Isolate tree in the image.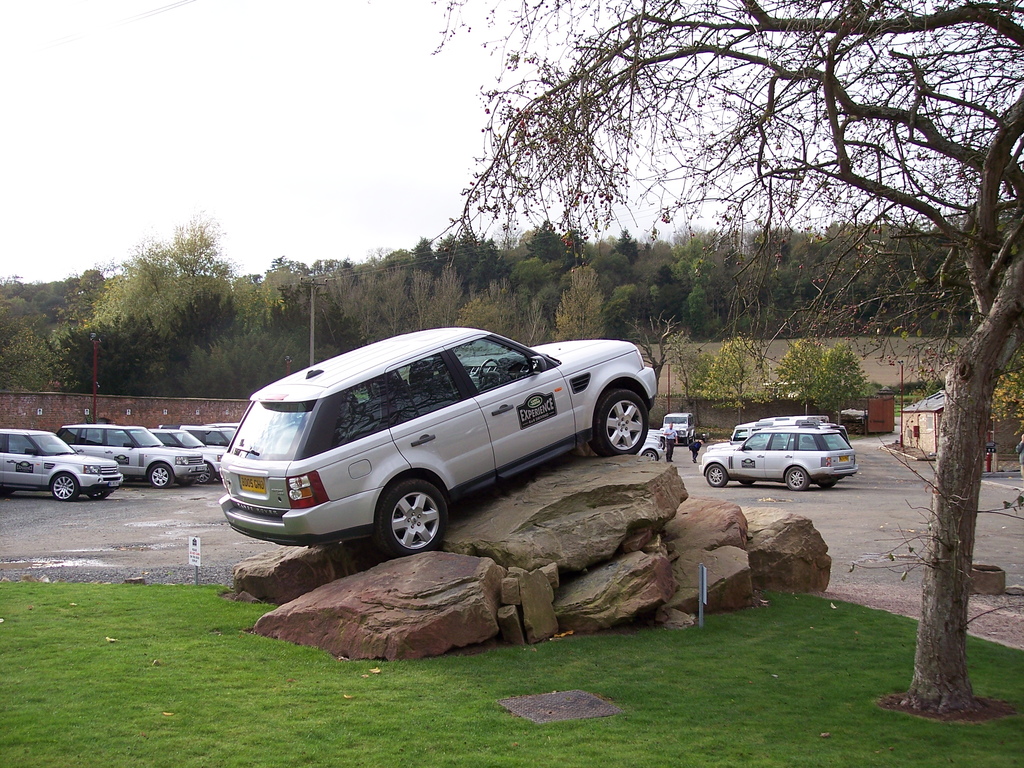
Isolated region: left=429, top=0, right=1023, bottom=717.
